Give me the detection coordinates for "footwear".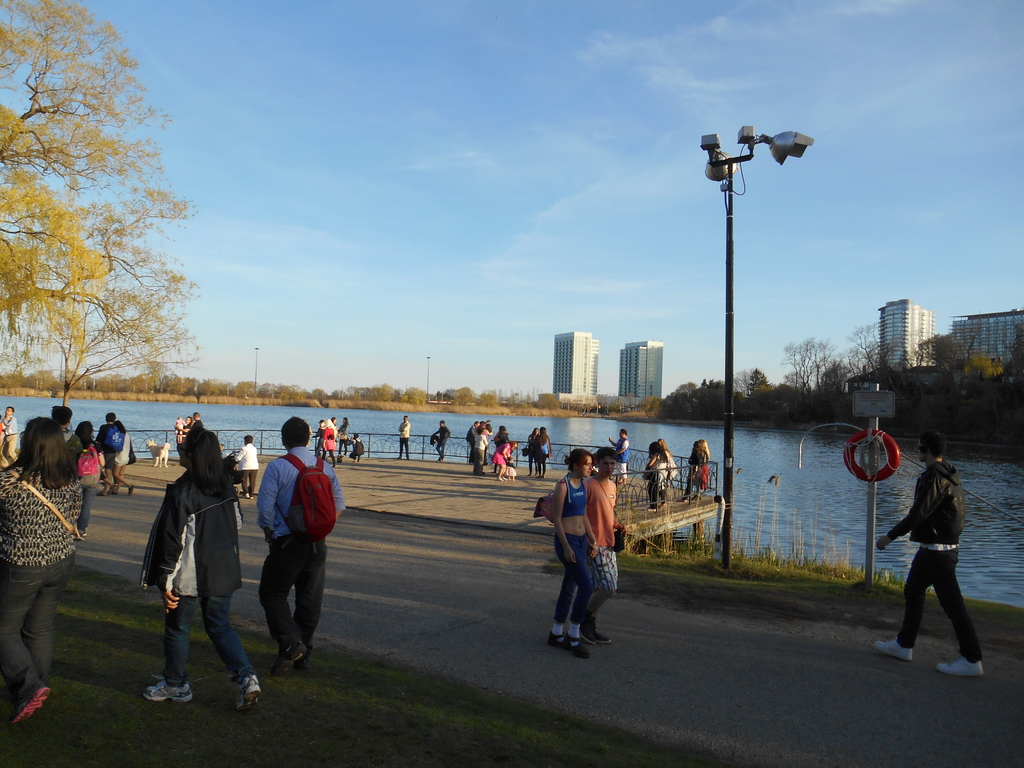
{"x1": 872, "y1": 636, "x2": 914, "y2": 666}.
